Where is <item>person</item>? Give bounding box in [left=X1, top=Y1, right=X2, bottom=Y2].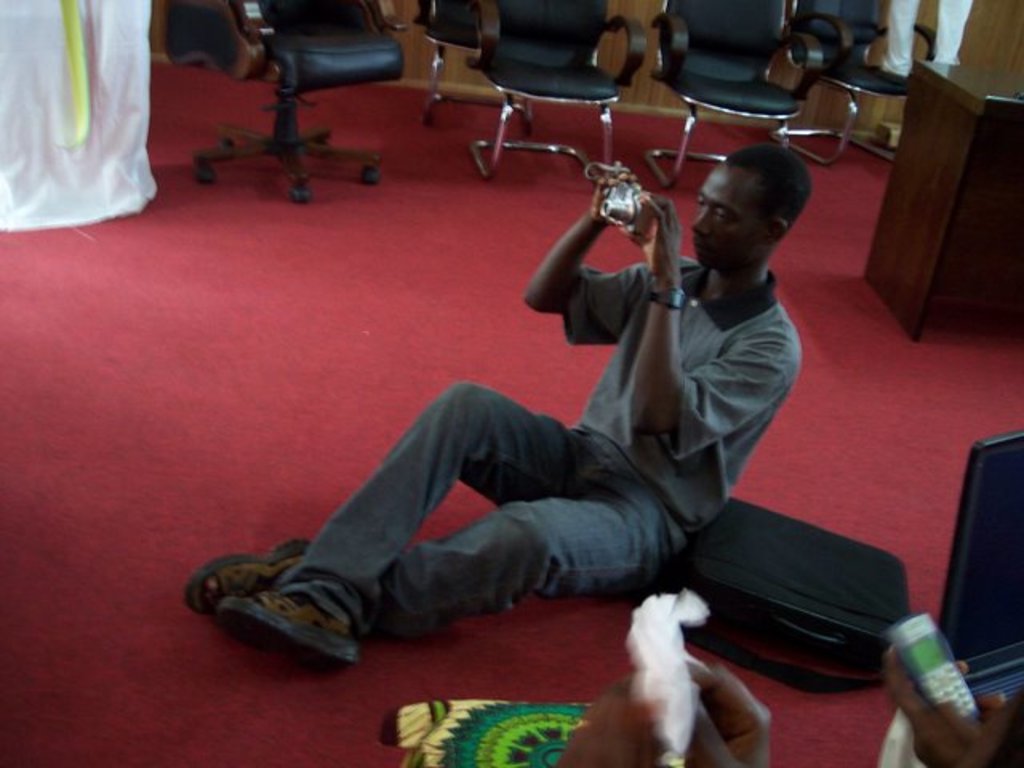
[left=240, top=117, right=838, bottom=698].
